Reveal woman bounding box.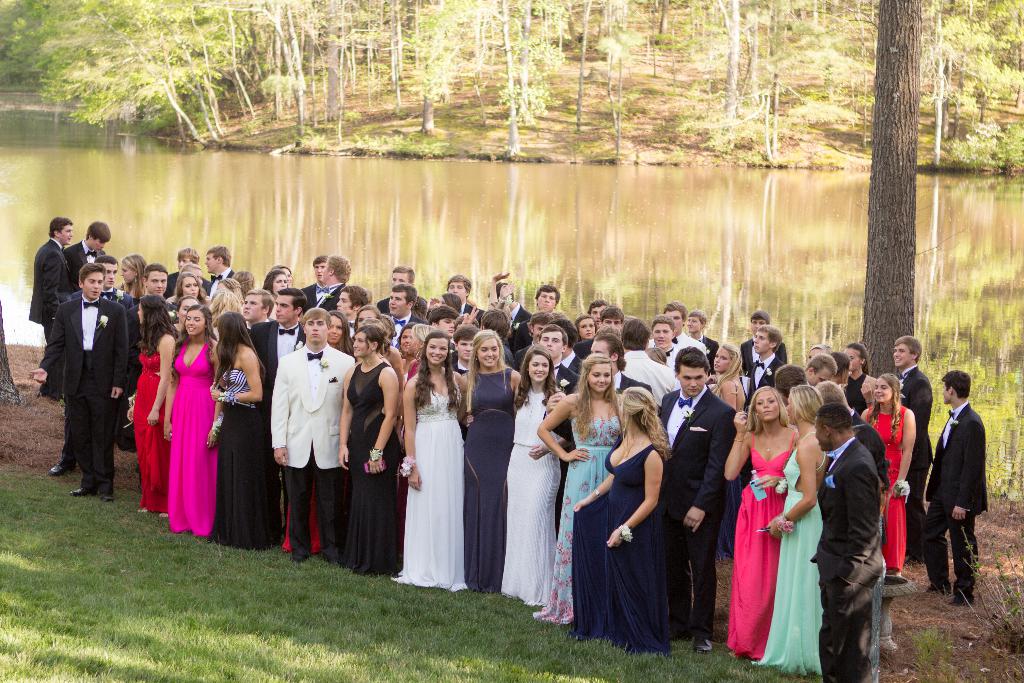
Revealed: rect(115, 252, 147, 298).
